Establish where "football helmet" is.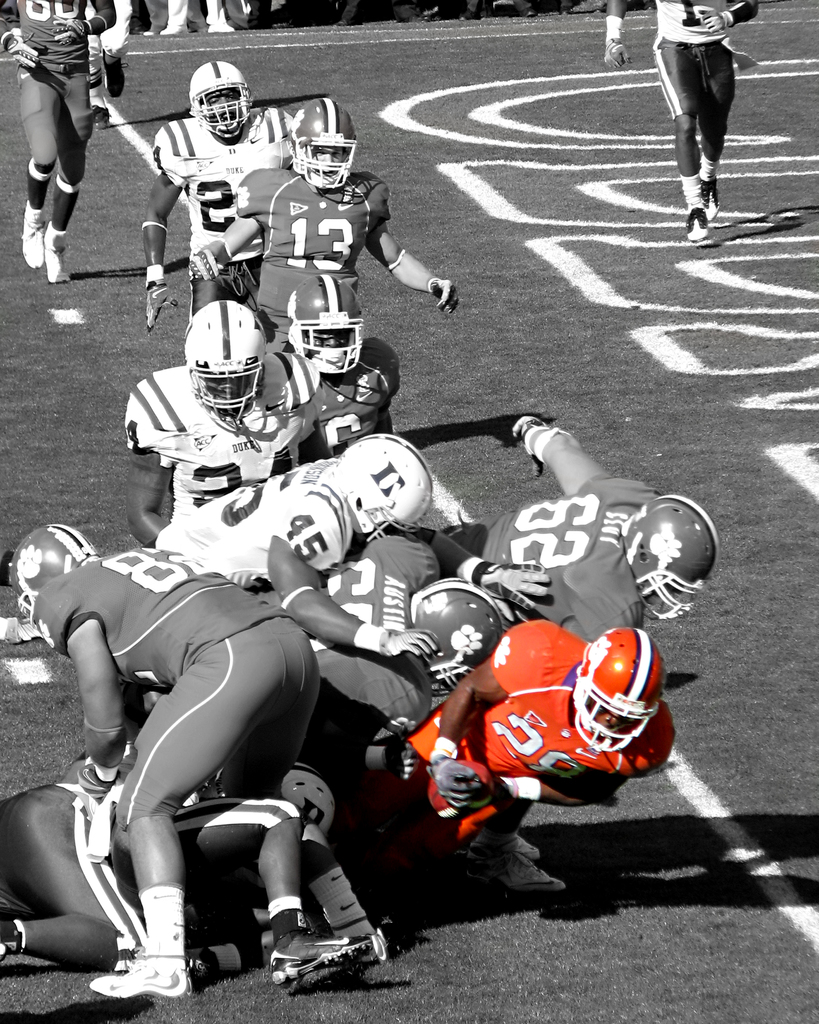
Established at x1=183 y1=61 x2=255 y2=138.
